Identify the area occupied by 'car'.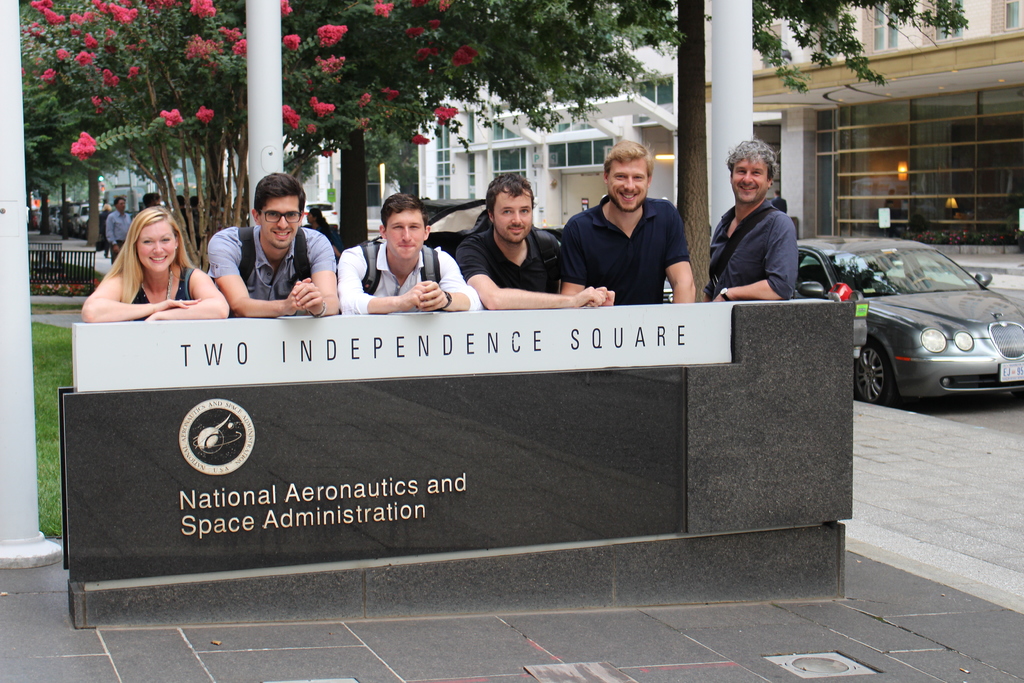
Area: bbox(794, 236, 1023, 410).
